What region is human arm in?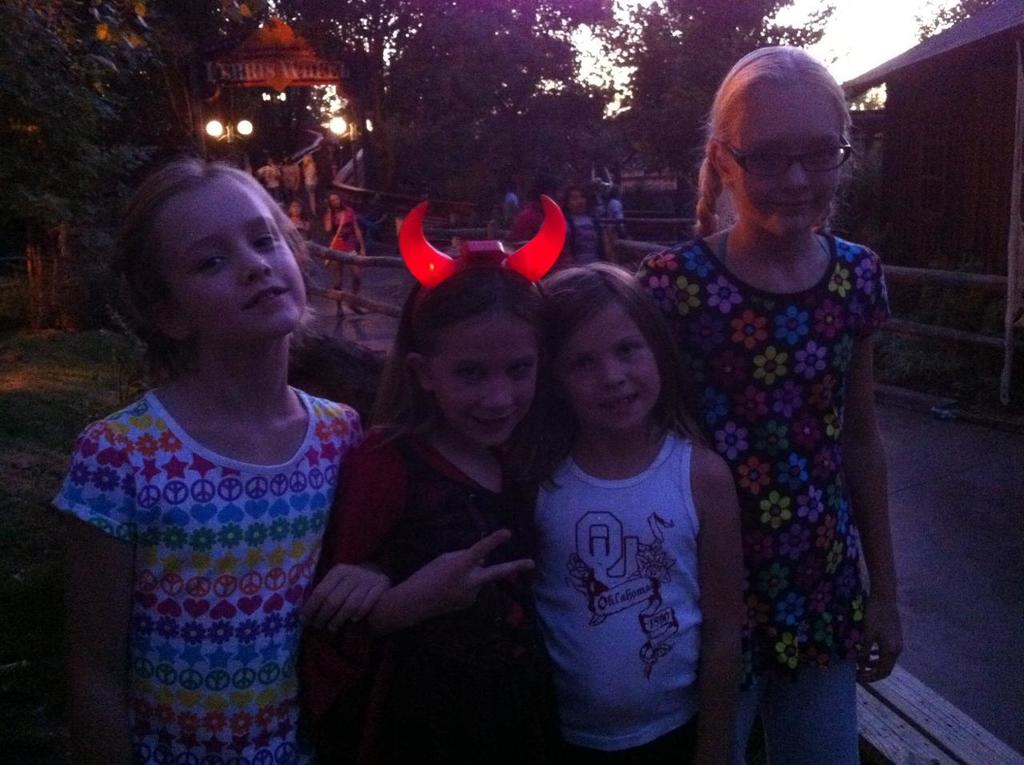
detection(353, 209, 366, 258).
